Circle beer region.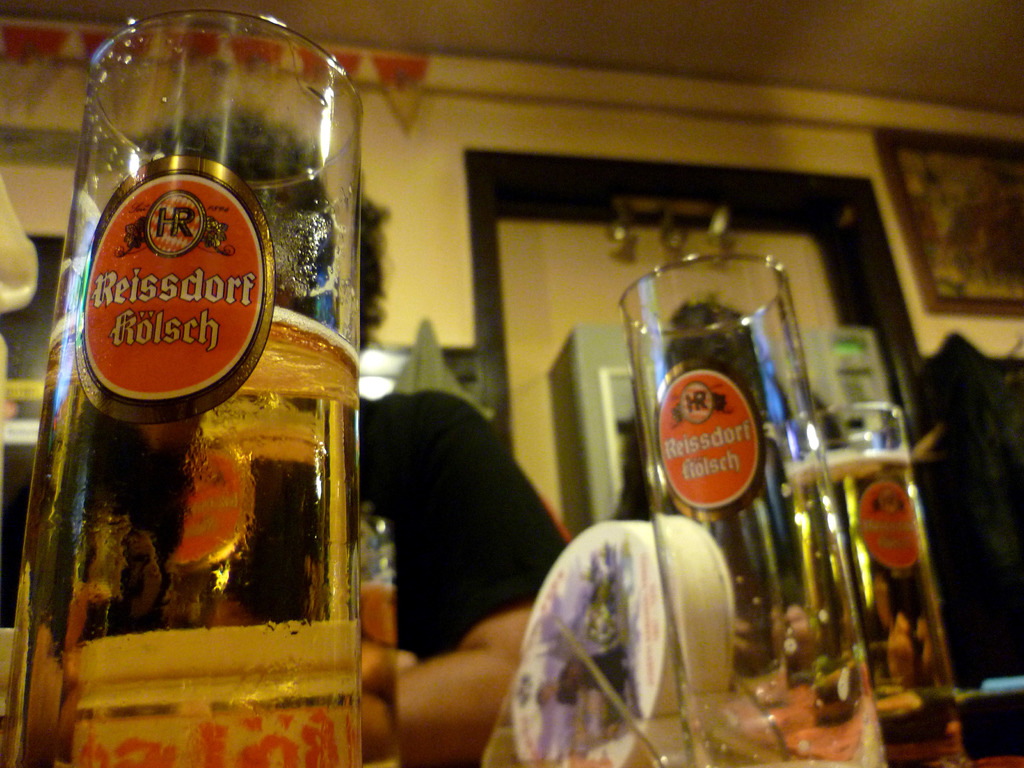
Region: detection(15, 8, 363, 767).
